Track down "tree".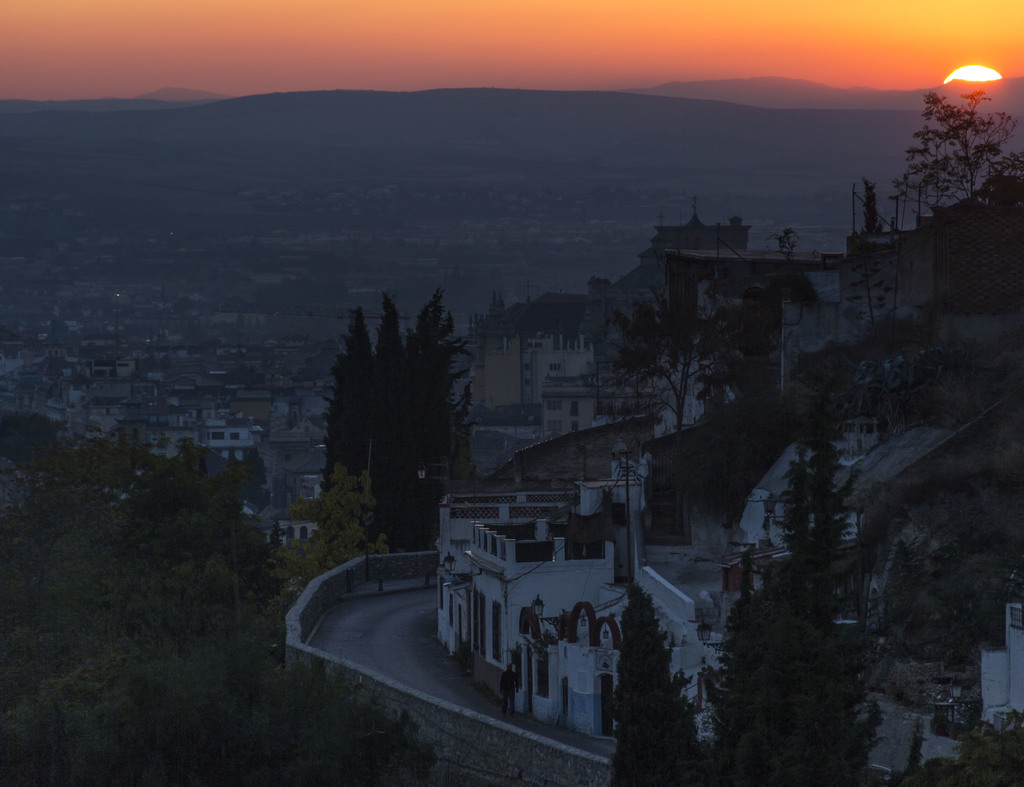
Tracked to crop(304, 276, 472, 552).
